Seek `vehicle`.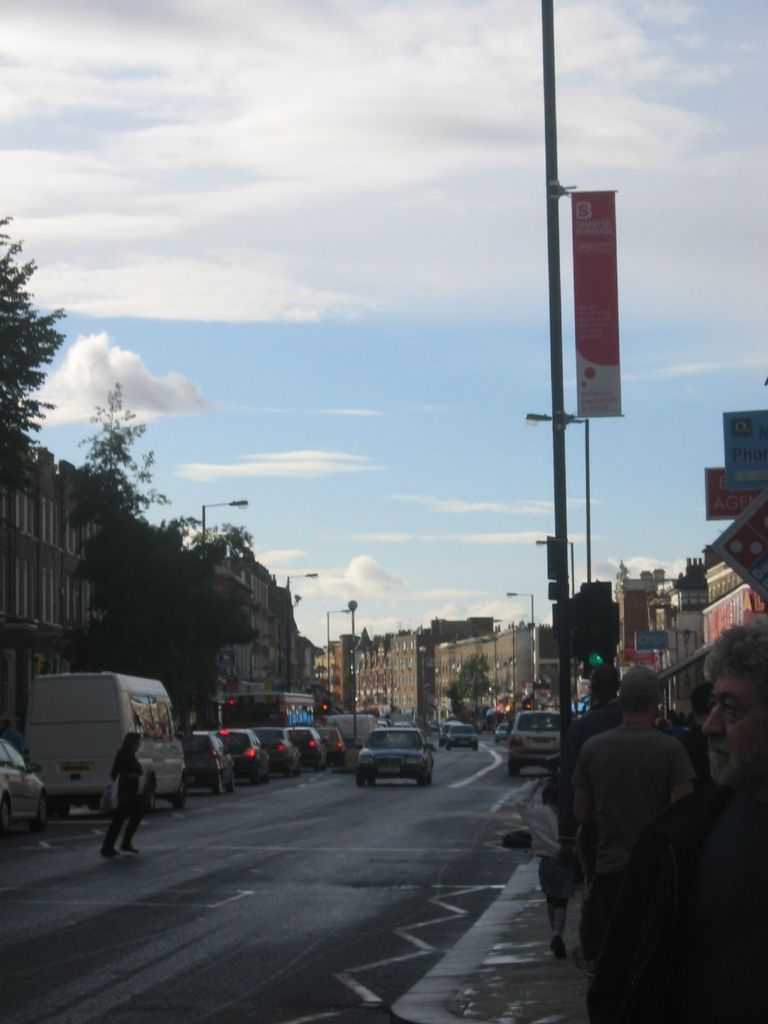
(30, 672, 186, 812).
